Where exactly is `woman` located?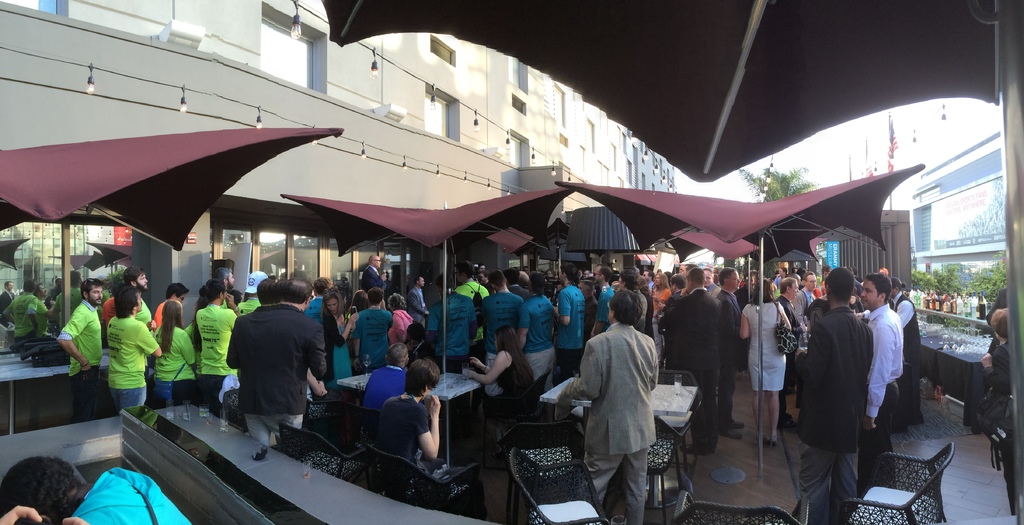
Its bounding box is bbox=[985, 311, 1016, 522].
